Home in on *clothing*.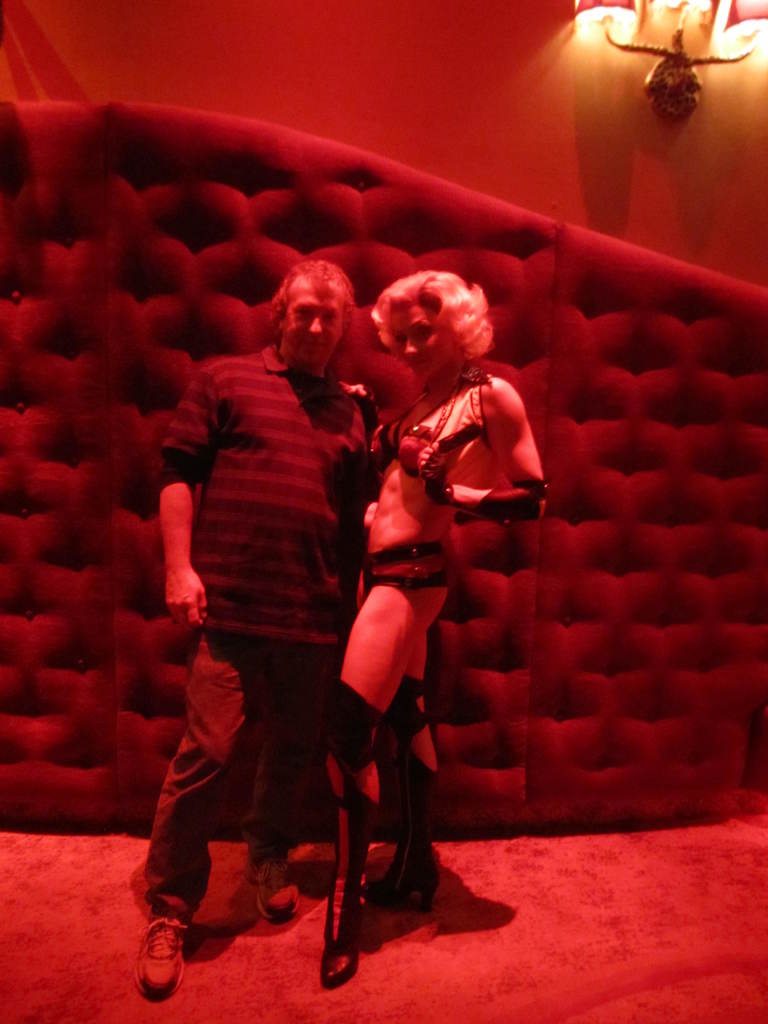
Homed in at x1=349 y1=385 x2=492 y2=593.
